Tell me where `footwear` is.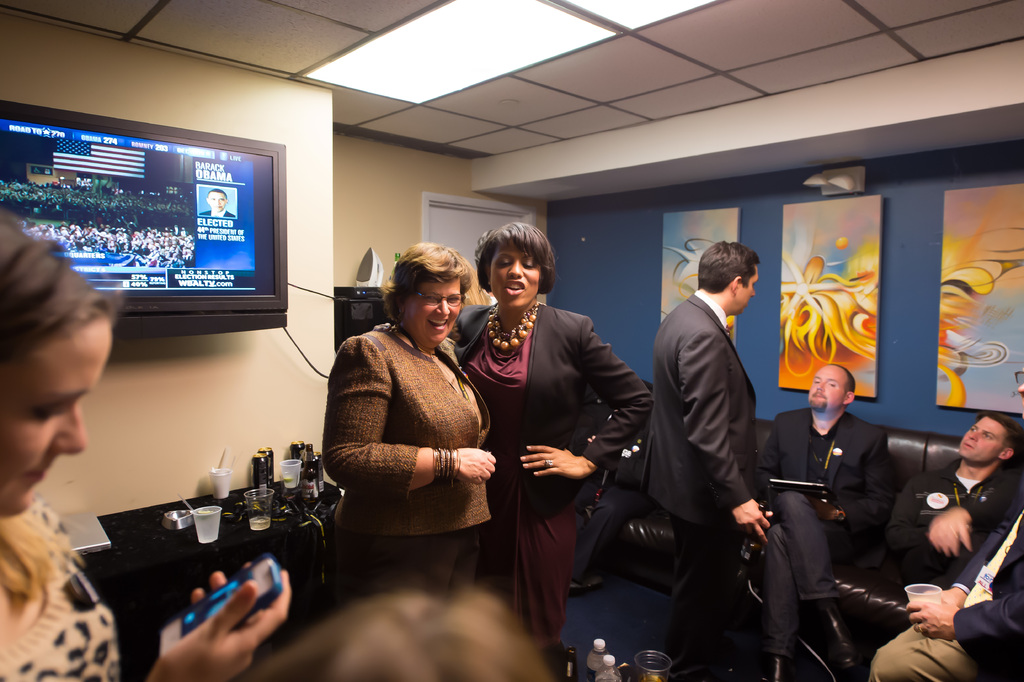
`footwear` is at crop(830, 600, 860, 670).
